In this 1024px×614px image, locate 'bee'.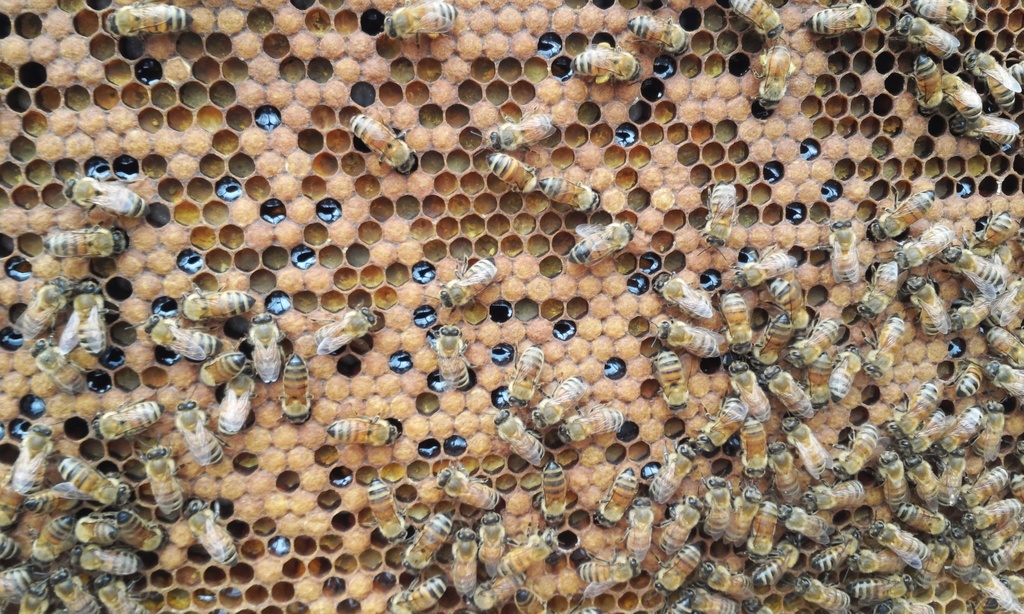
Bounding box: 364, 479, 407, 551.
